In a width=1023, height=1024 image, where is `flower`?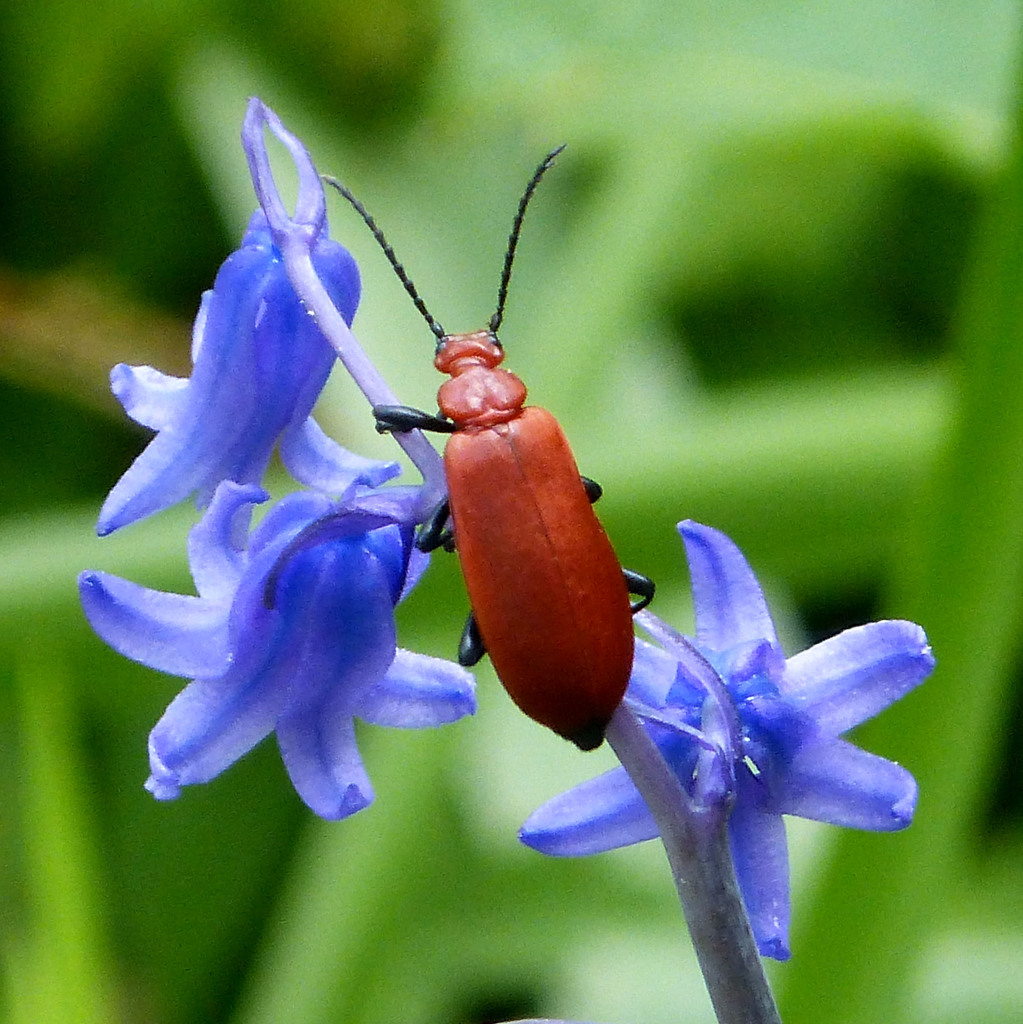
select_region(518, 518, 931, 962).
